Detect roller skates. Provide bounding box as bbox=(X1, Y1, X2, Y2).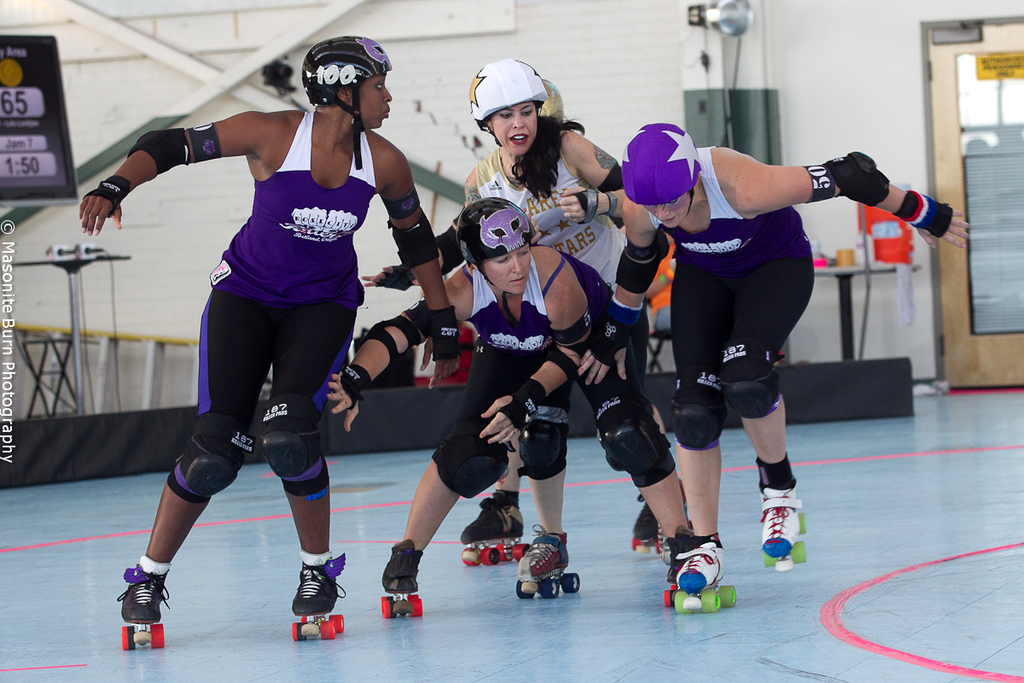
bbox=(291, 552, 347, 638).
